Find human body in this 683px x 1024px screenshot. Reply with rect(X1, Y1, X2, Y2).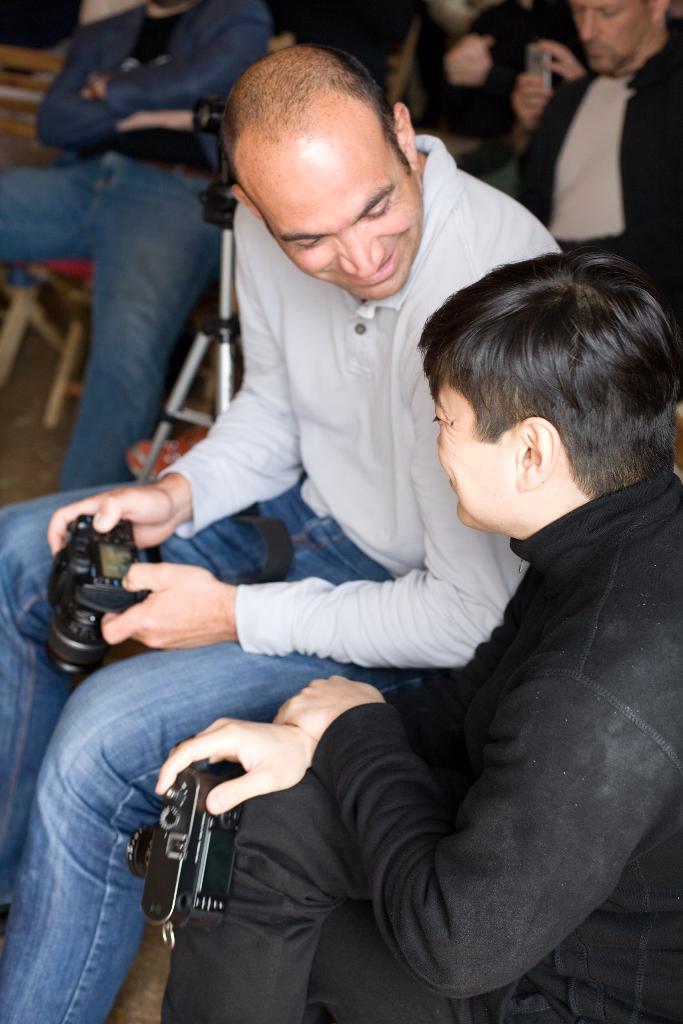
rect(2, 8, 284, 486).
